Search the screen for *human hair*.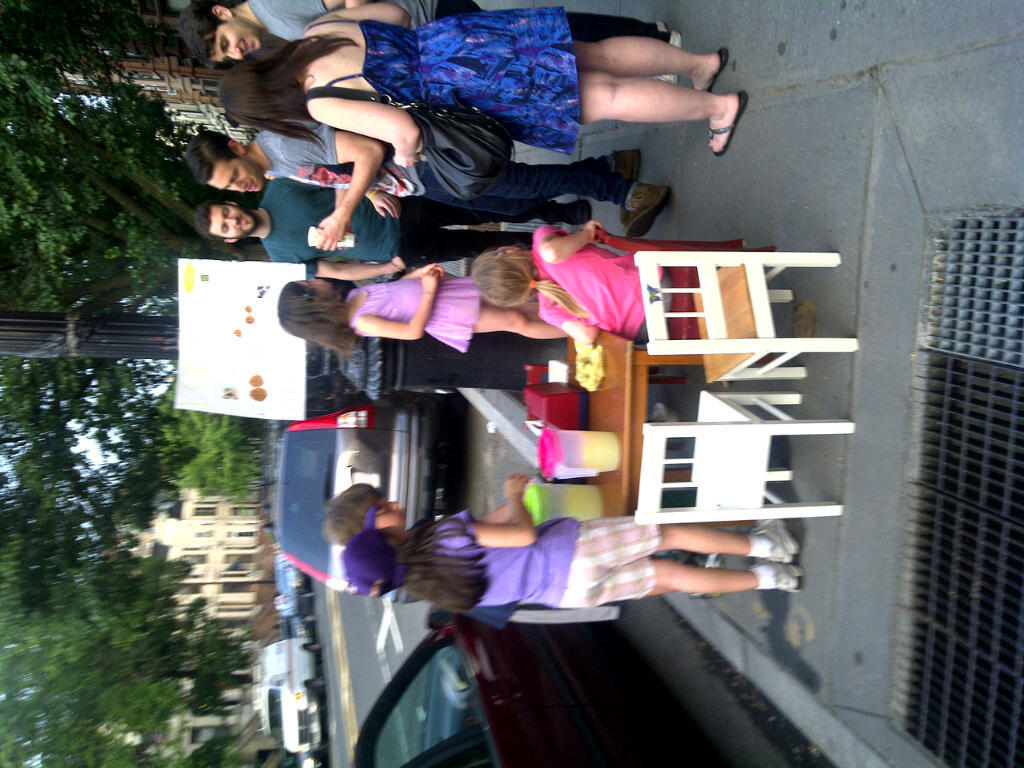
Found at bbox=(319, 482, 374, 544).
